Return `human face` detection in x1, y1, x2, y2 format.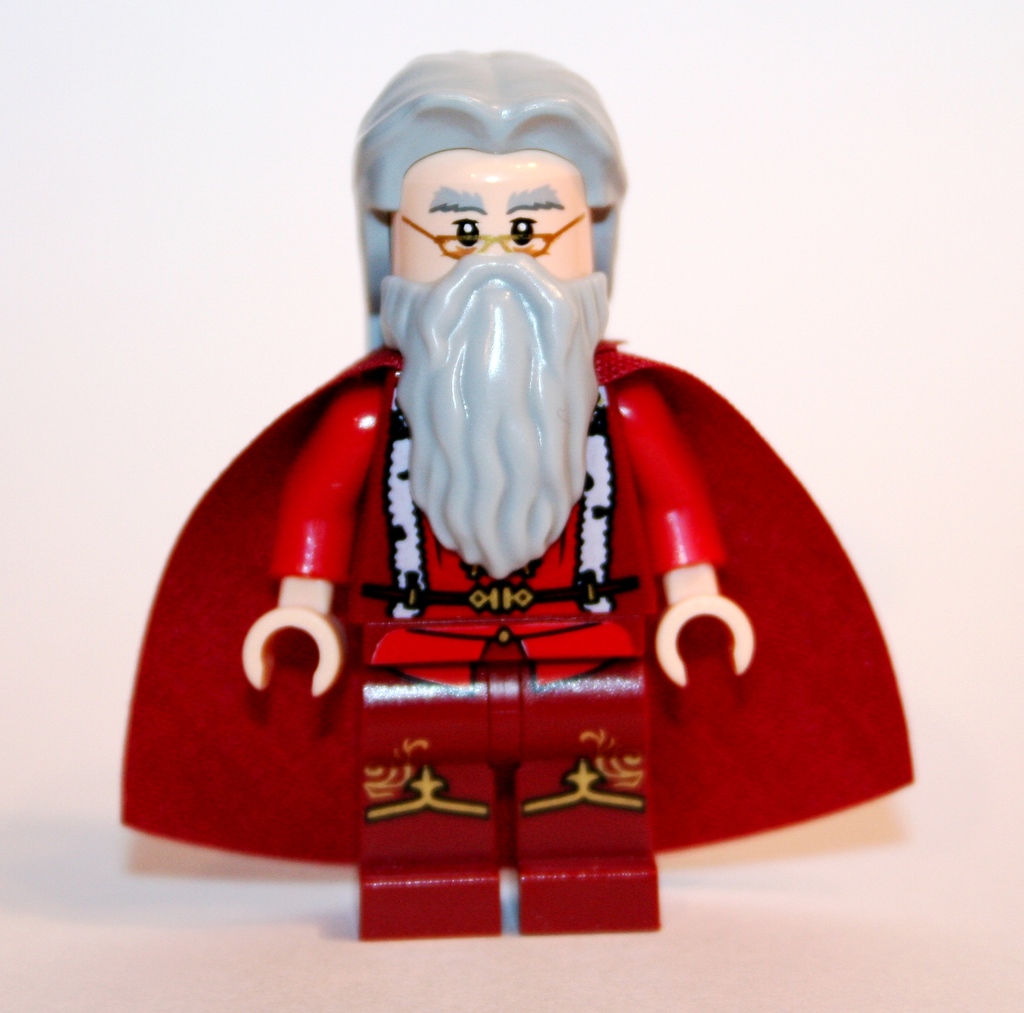
385, 153, 607, 581.
